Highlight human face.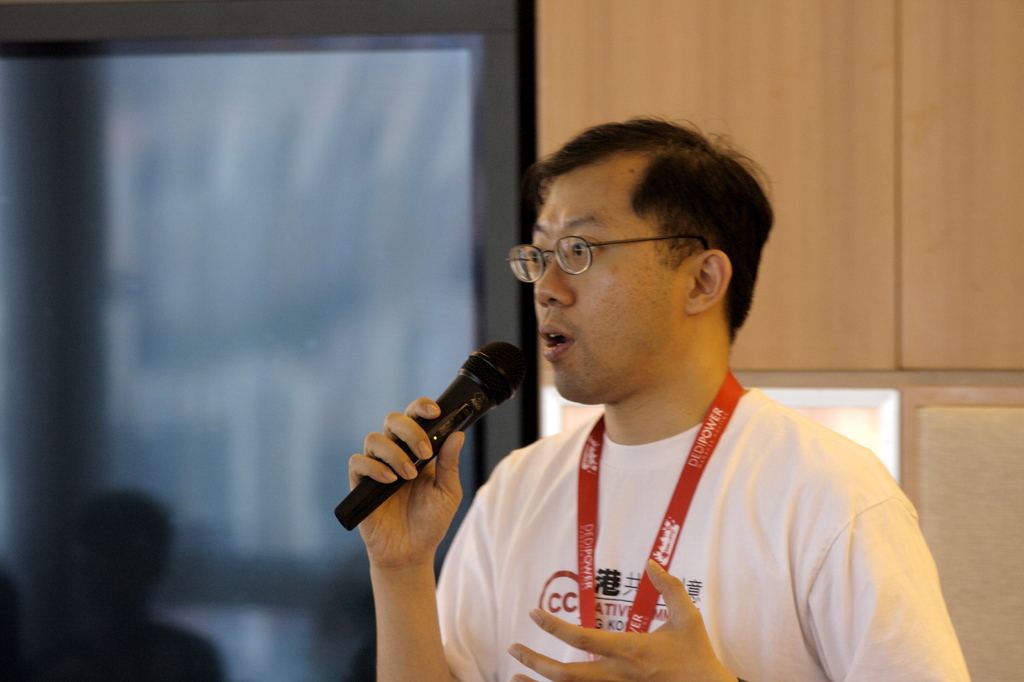
Highlighted region: 527 154 694 410.
